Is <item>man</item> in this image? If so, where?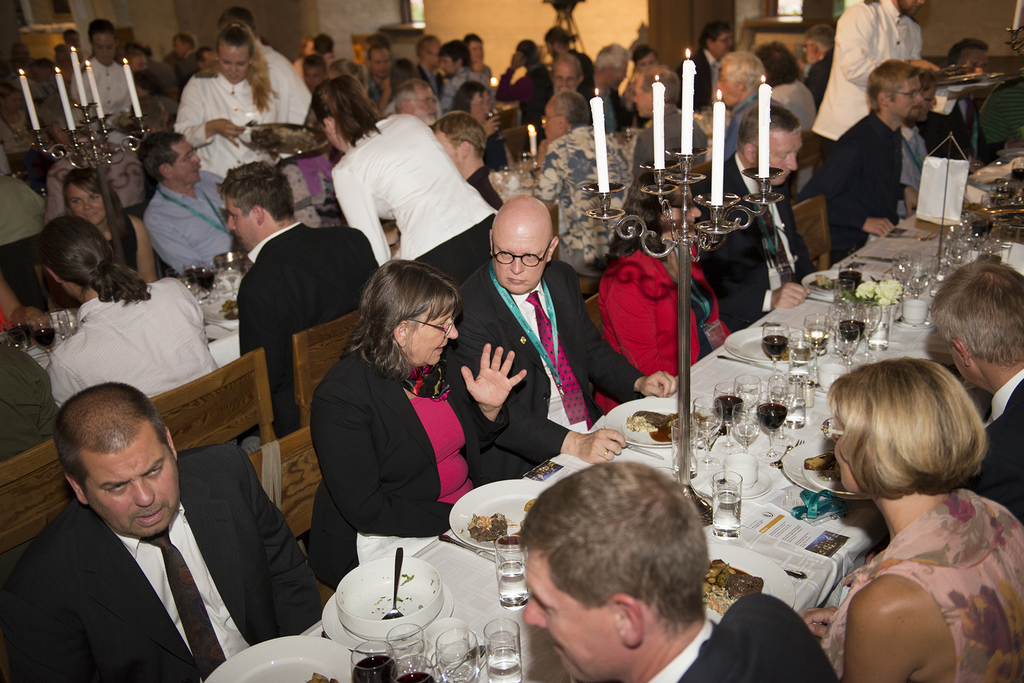
Yes, at left=623, top=41, right=676, bottom=117.
